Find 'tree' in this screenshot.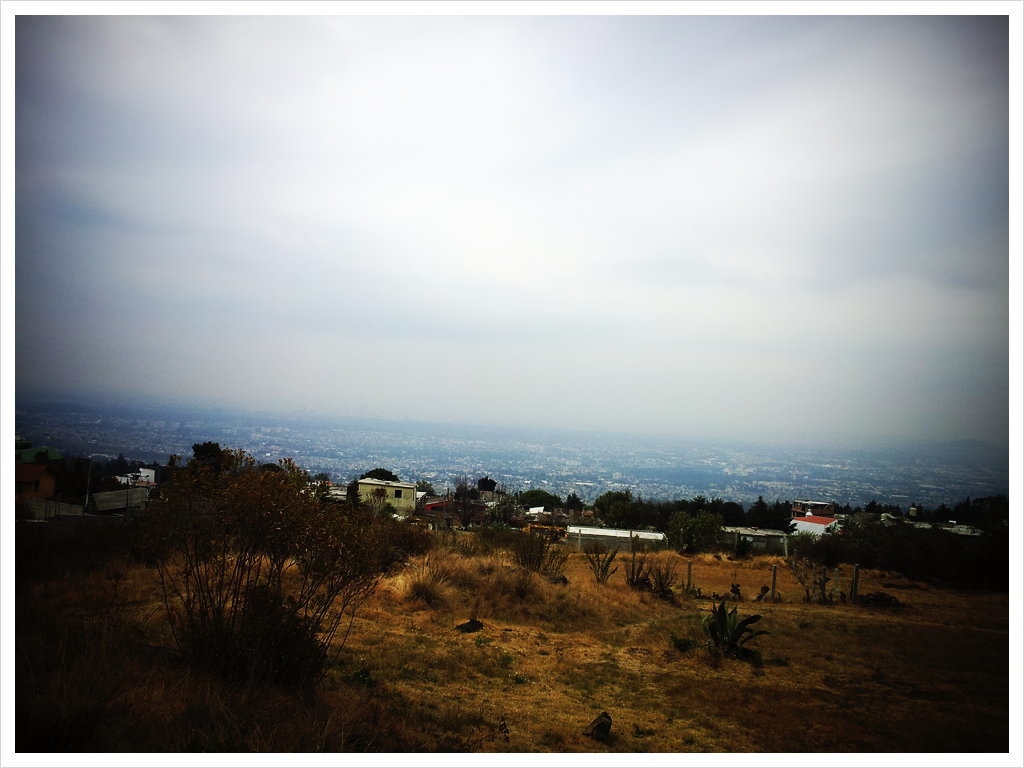
The bounding box for 'tree' is detection(626, 489, 673, 536).
